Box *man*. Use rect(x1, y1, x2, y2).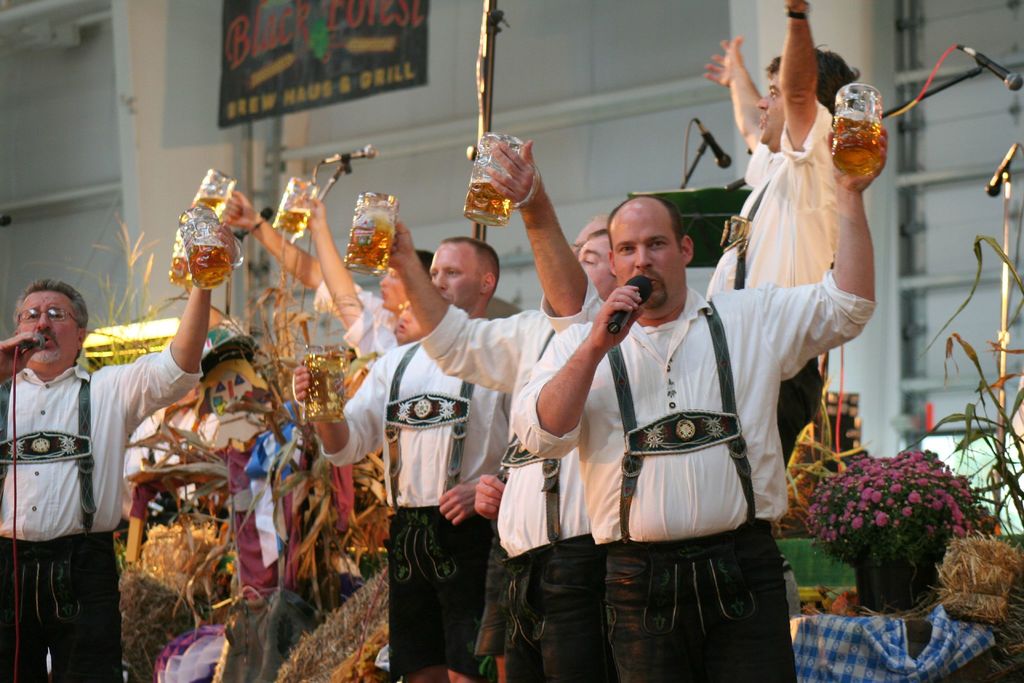
rect(385, 220, 618, 682).
